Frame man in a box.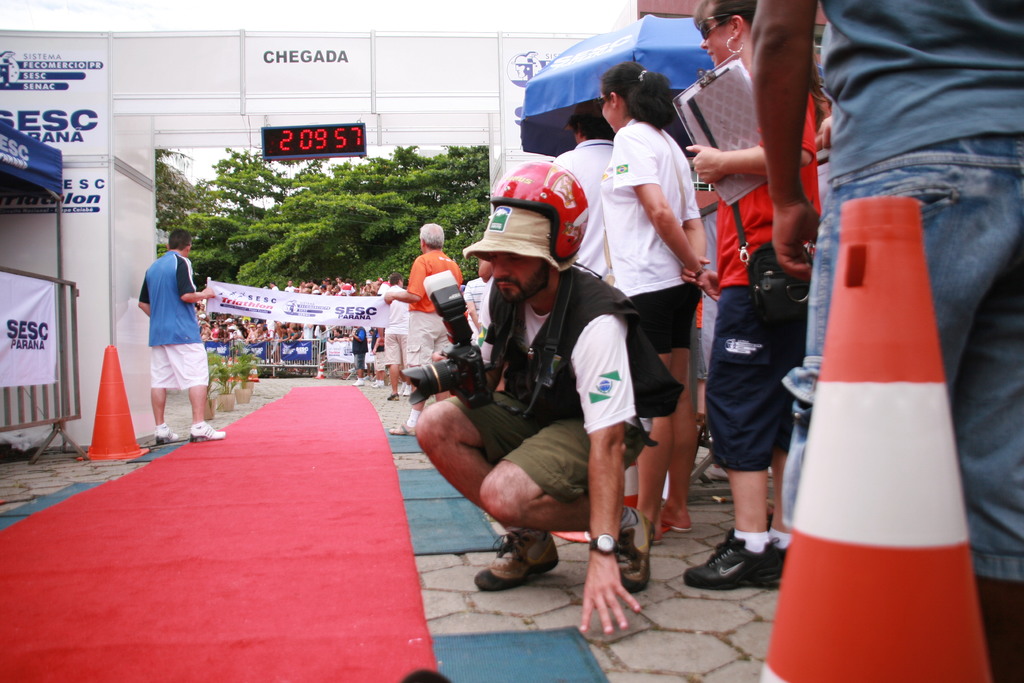
bbox(384, 219, 464, 437).
